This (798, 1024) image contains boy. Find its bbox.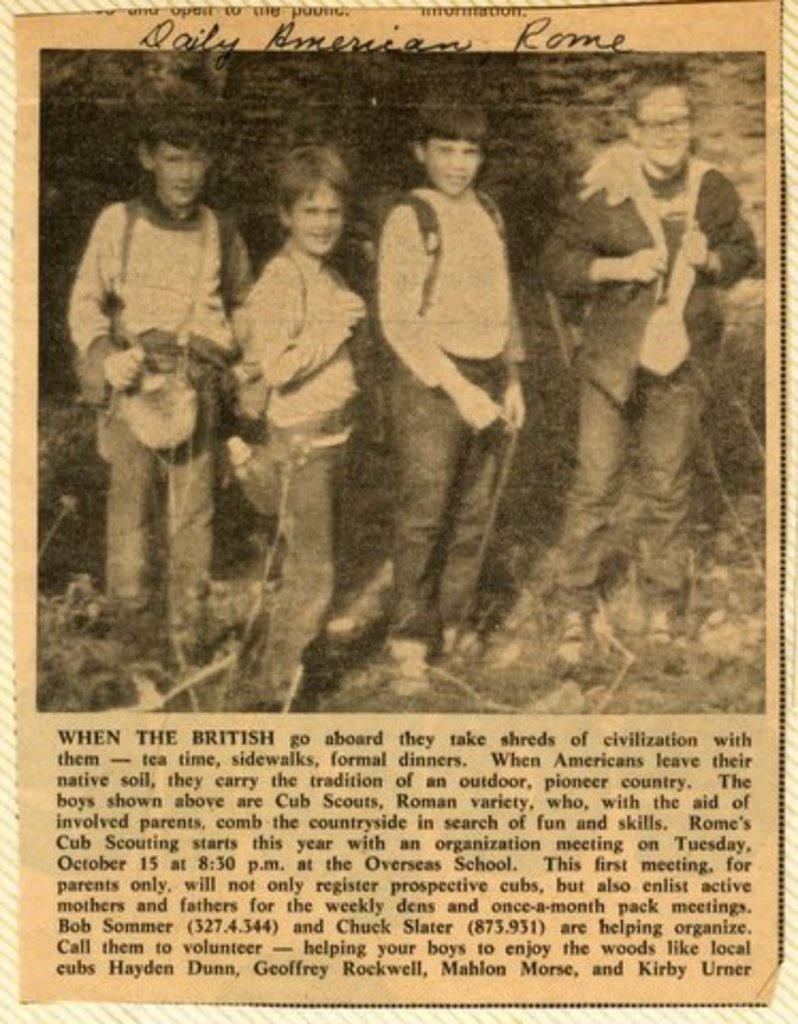
544/64/755/610.
